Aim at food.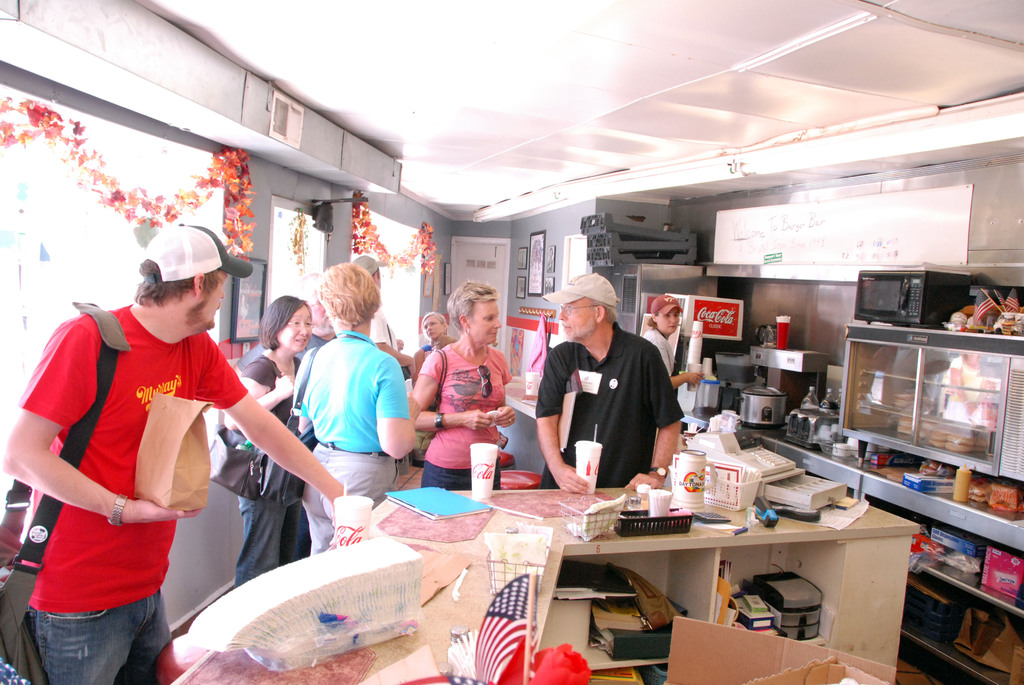
Aimed at bbox=(966, 478, 989, 507).
